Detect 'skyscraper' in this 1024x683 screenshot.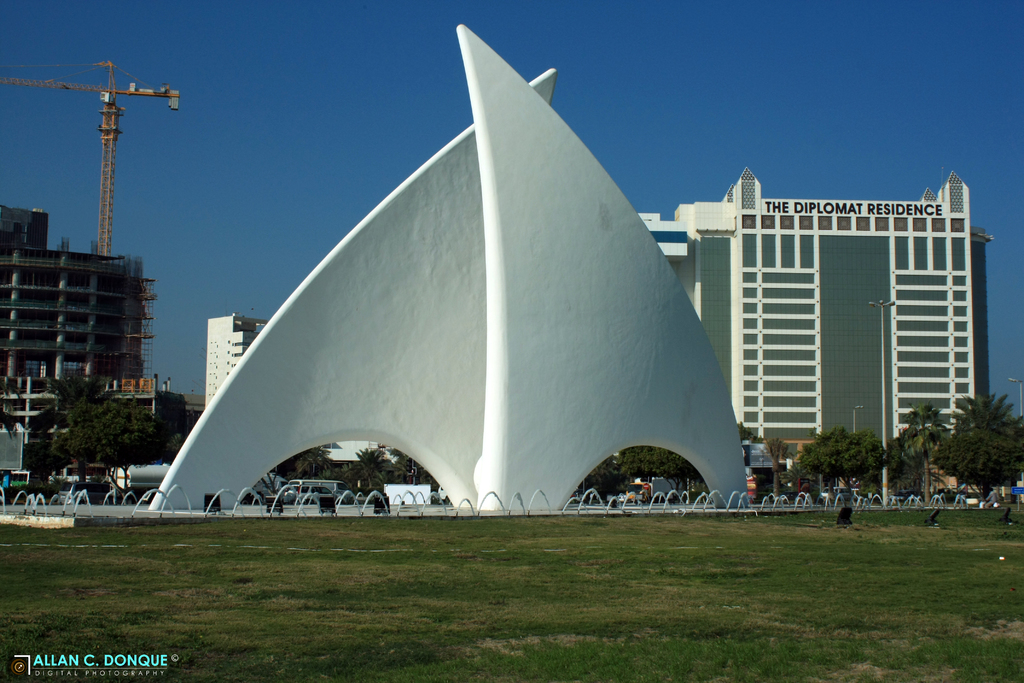
Detection: <box>151,20,751,504</box>.
